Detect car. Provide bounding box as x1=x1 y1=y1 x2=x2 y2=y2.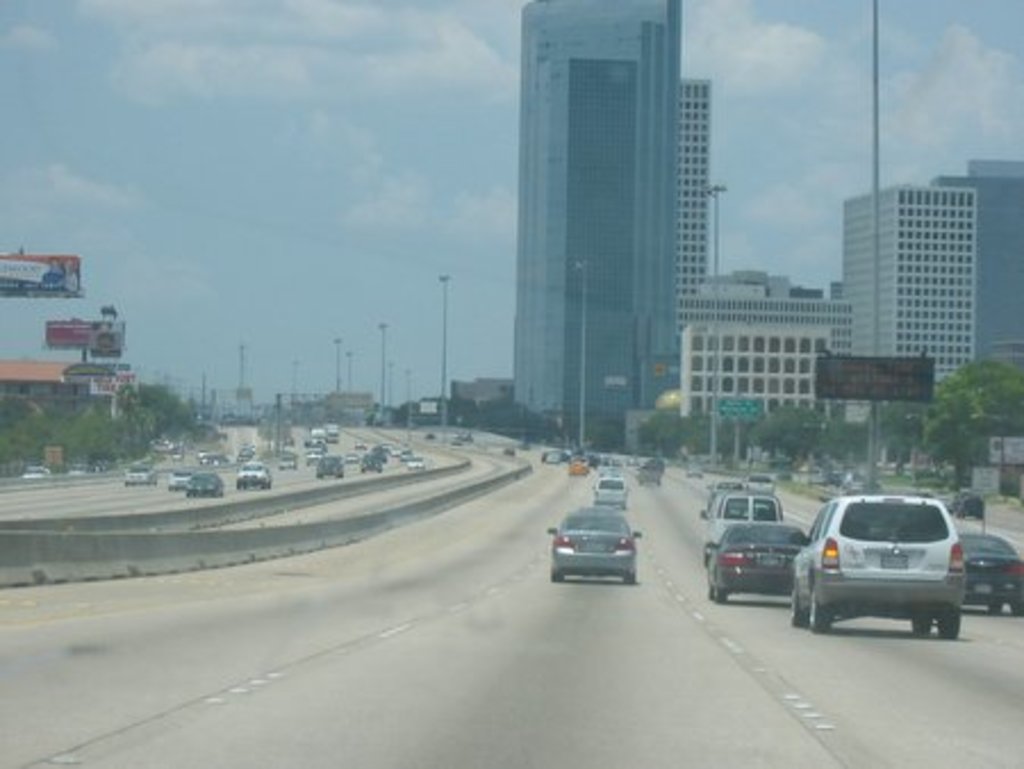
x1=314 y1=453 x2=341 y2=482.
